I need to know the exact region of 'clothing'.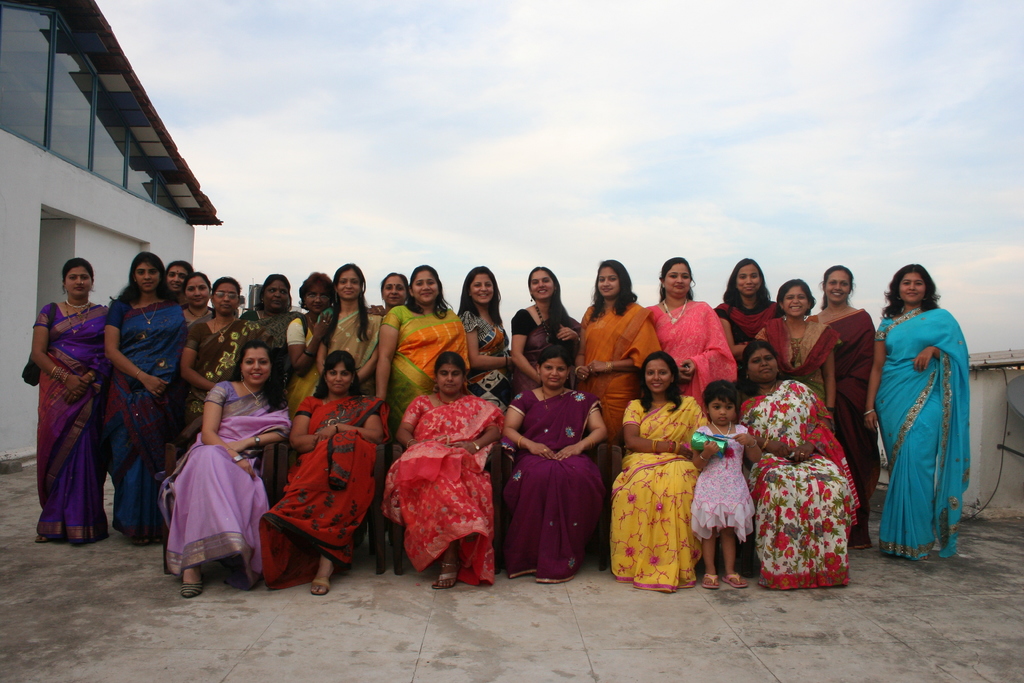
Region: [left=382, top=395, right=503, bottom=591].
